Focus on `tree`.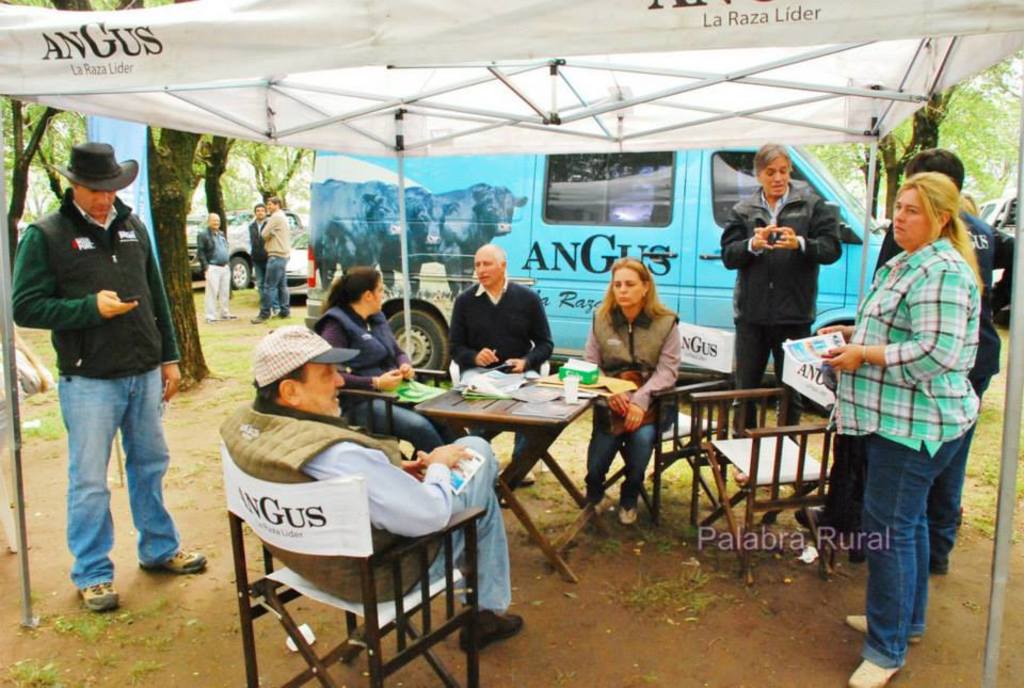
Focused at crop(793, 43, 1023, 223).
